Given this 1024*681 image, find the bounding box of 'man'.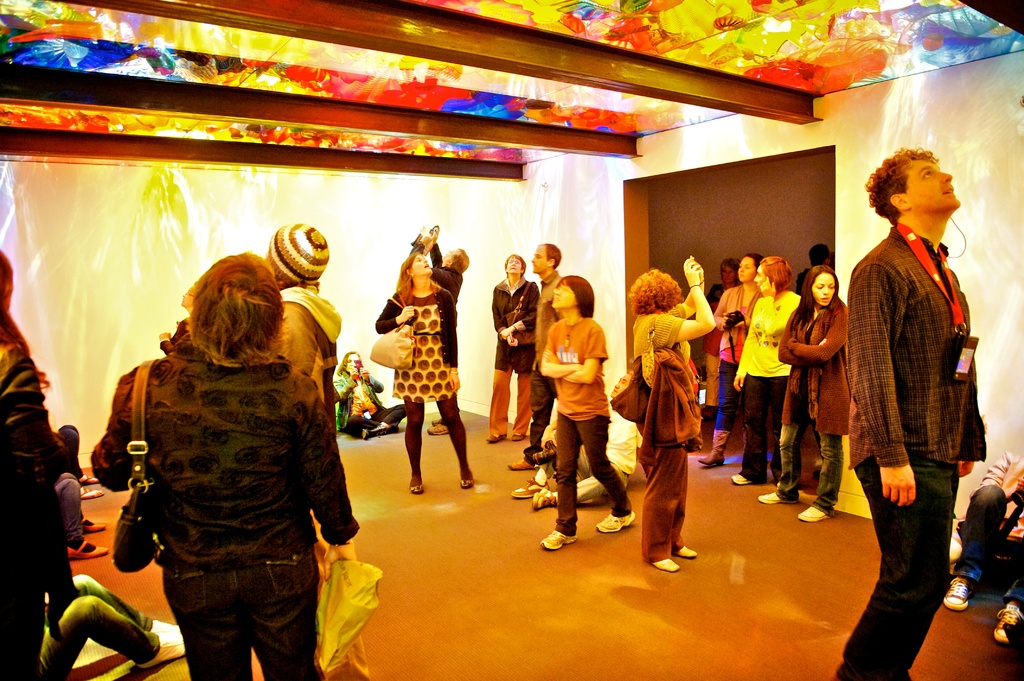
bbox=[527, 371, 648, 511].
